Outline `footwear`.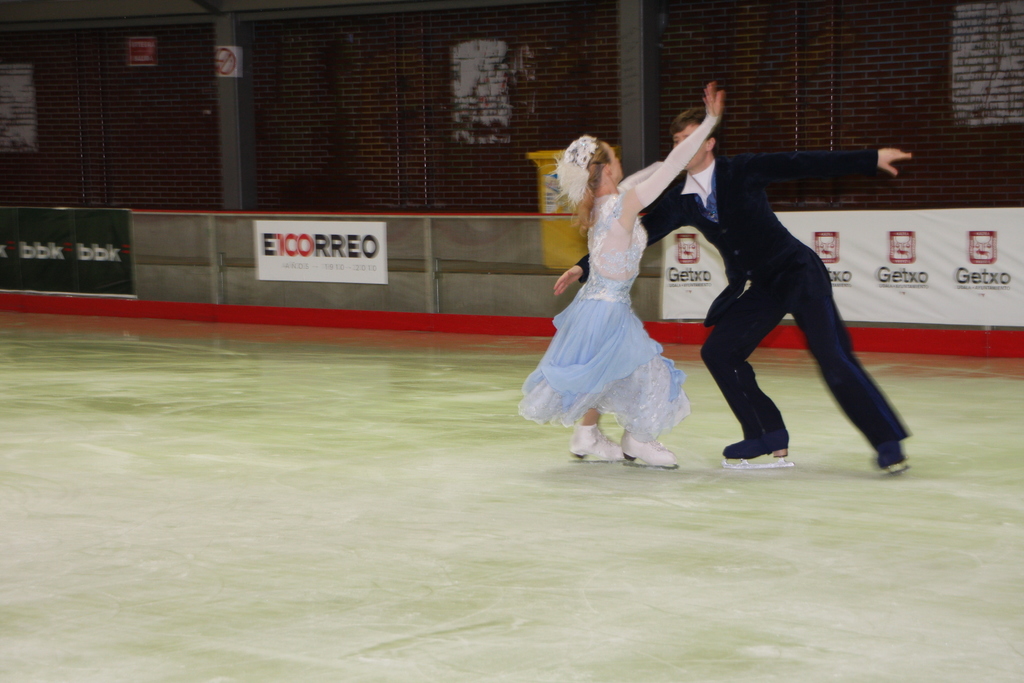
Outline: (left=563, top=420, right=628, bottom=466).
